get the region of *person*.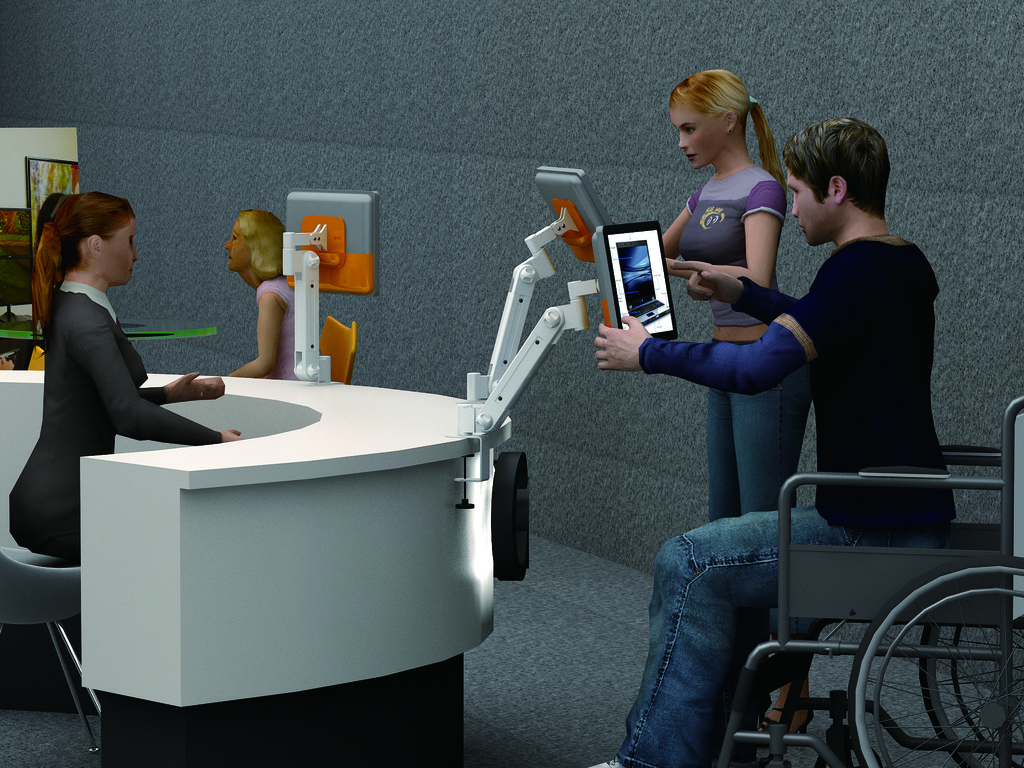
x1=591 y1=114 x2=959 y2=767.
